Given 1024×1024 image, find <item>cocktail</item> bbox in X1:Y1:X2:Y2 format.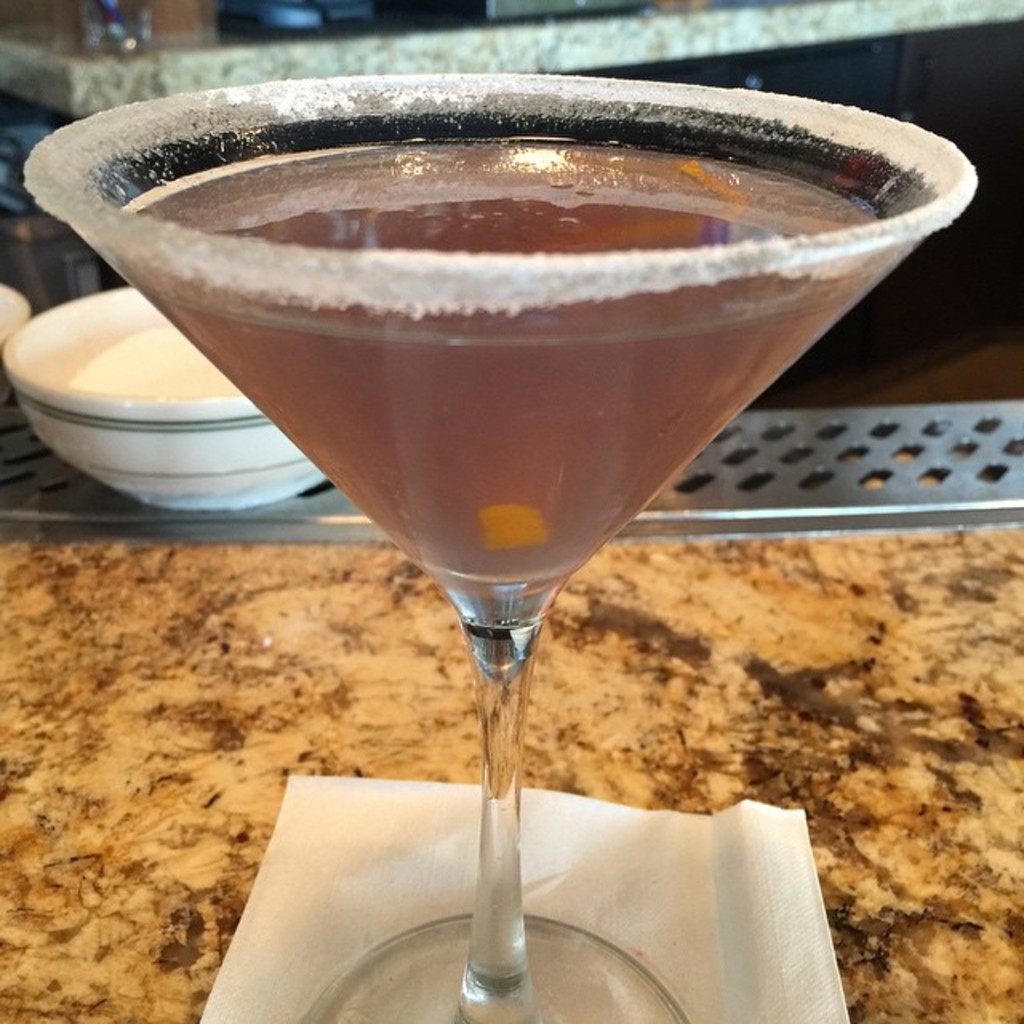
19:72:981:1022.
